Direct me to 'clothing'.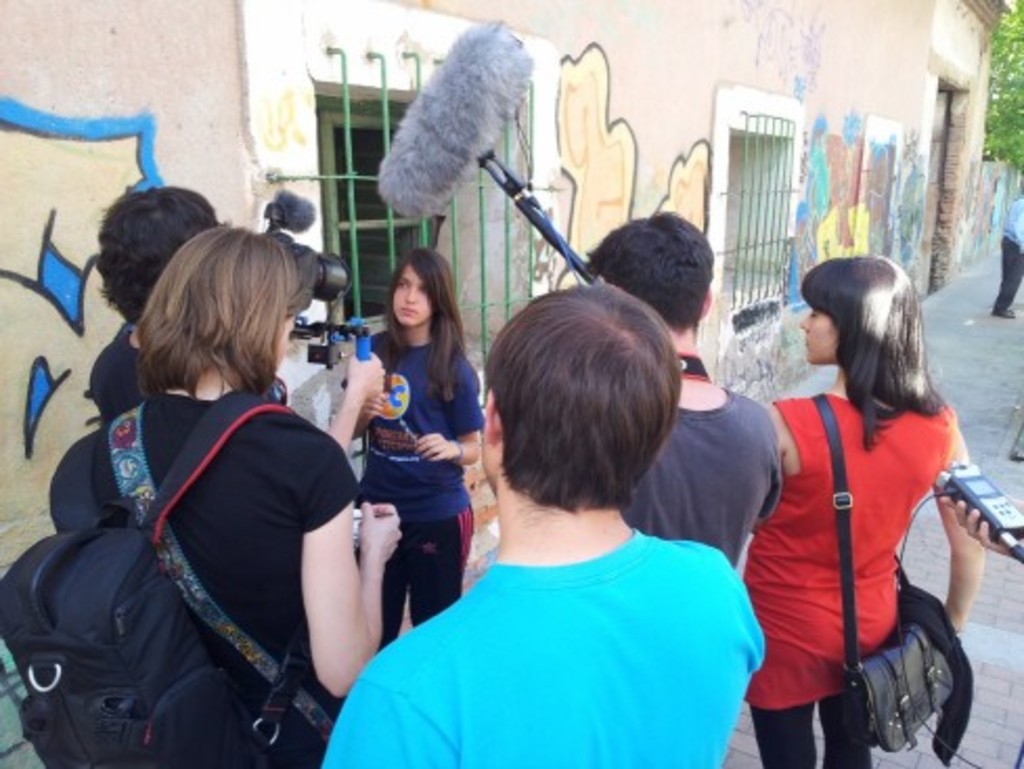
Direction: (x1=626, y1=381, x2=781, y2=562).
